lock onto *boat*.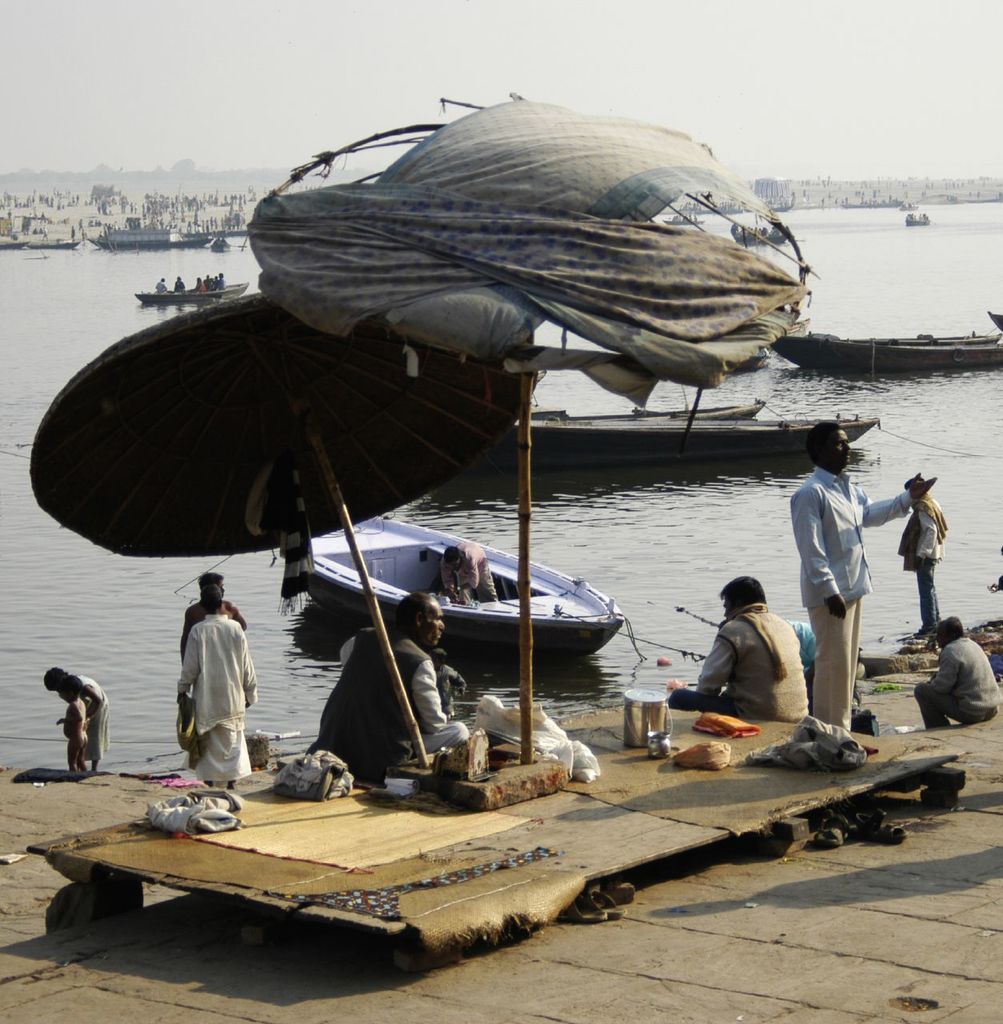
Locked: (left=725, top=222, right=799, bottom=248).
